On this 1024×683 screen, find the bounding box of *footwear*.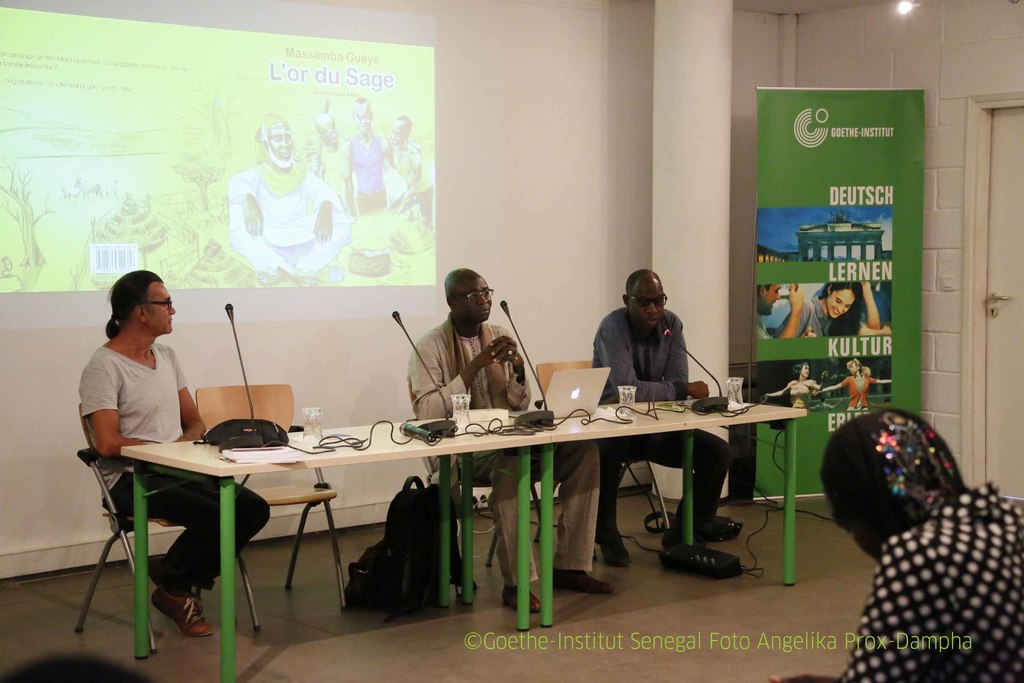
Bounding box: 552, 571, 614, 591.
